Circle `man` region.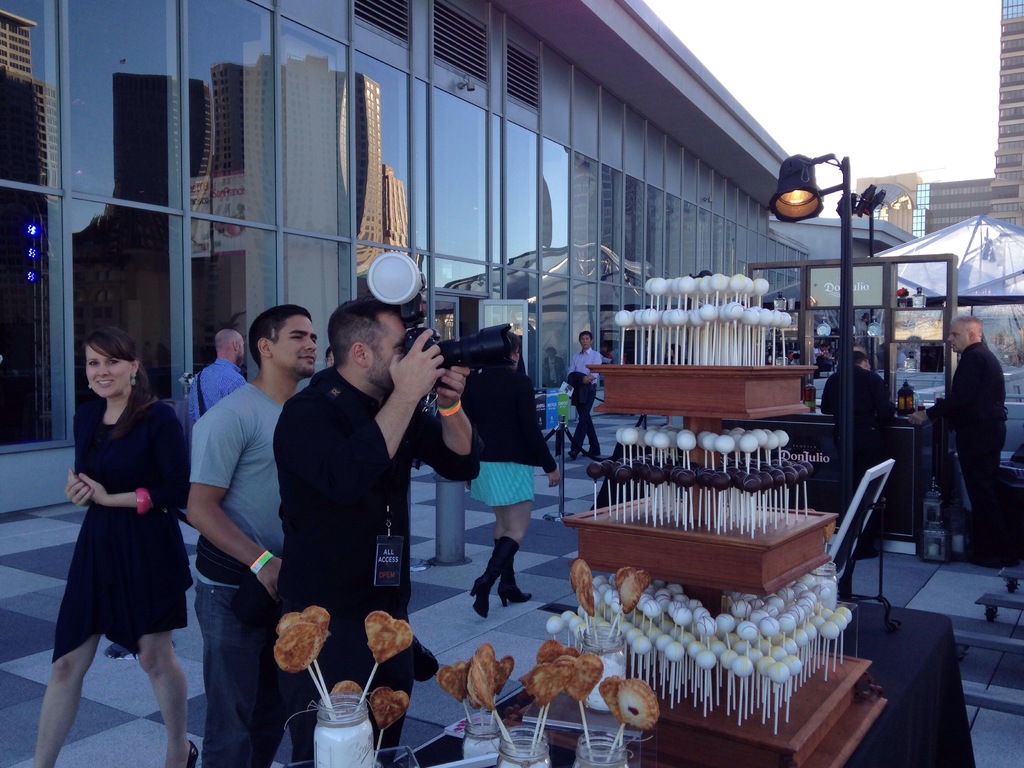
Region: bbox(553, 324, 618, 467).
